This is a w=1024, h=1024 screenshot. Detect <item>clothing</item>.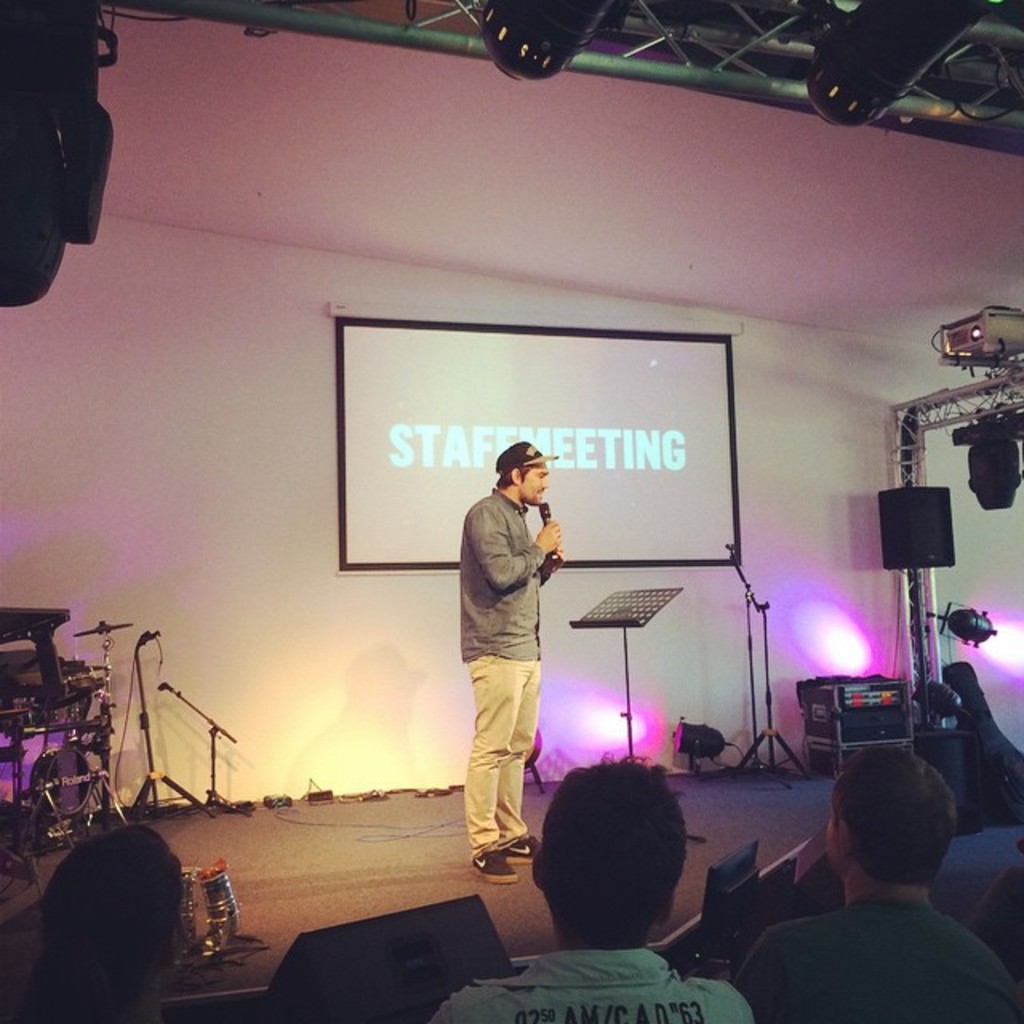
left=432, top=949, right=750, bottom=1022.
